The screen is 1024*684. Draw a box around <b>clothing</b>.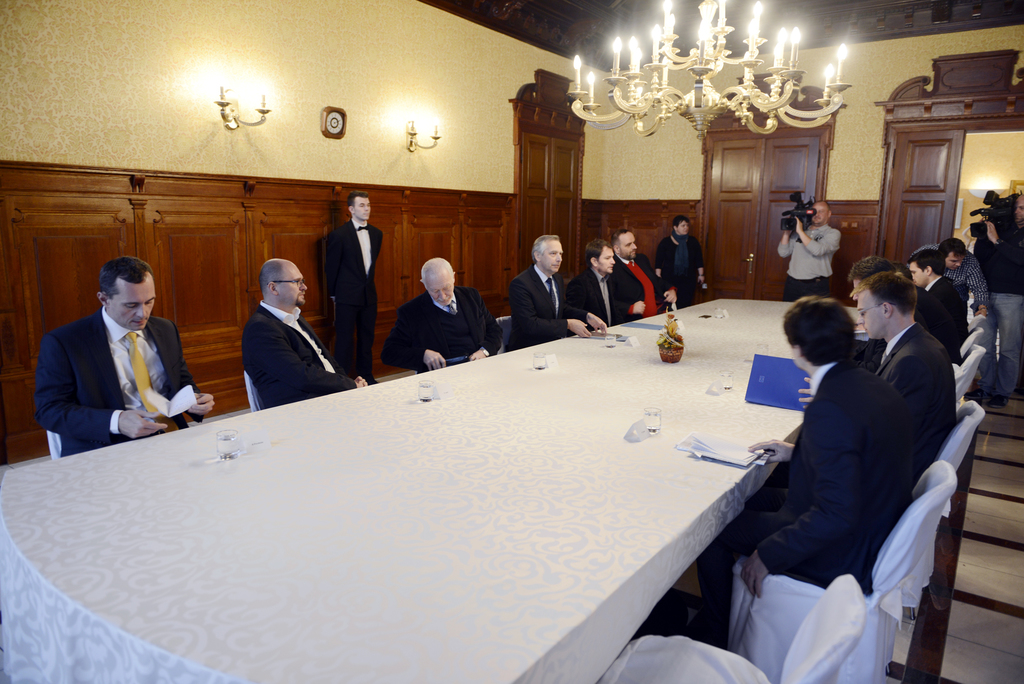
975 213 1023 399.
